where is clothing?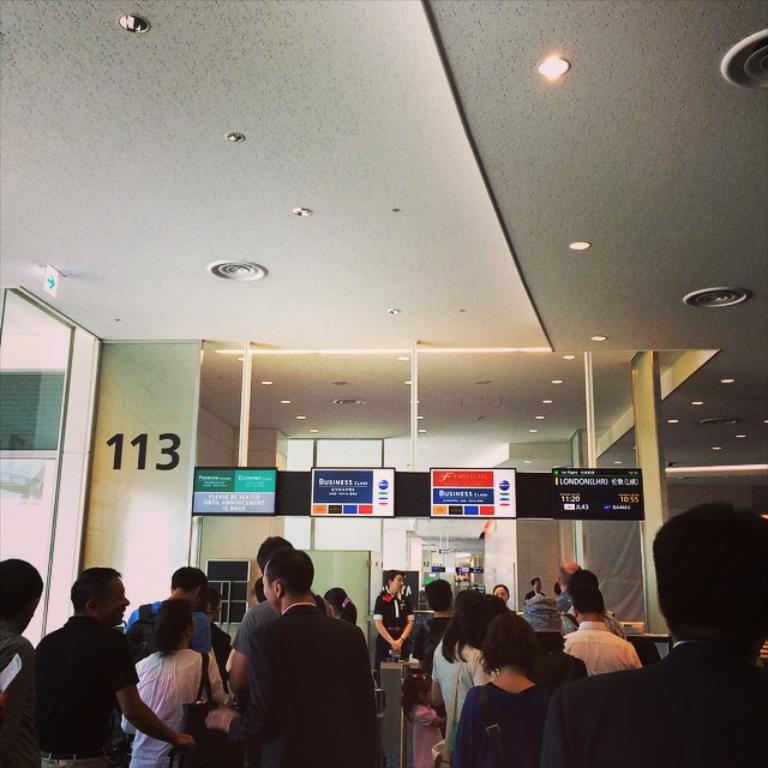
558:618:634:668.
